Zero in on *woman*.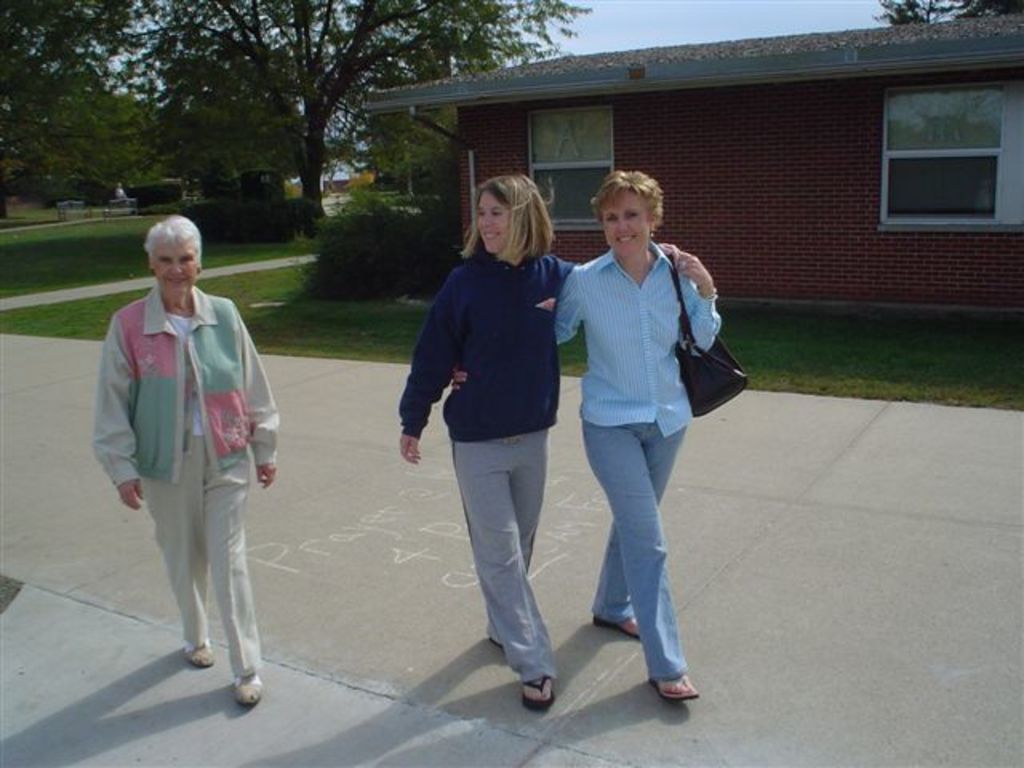
Zeroed in: 397, 174, 691, 712.
